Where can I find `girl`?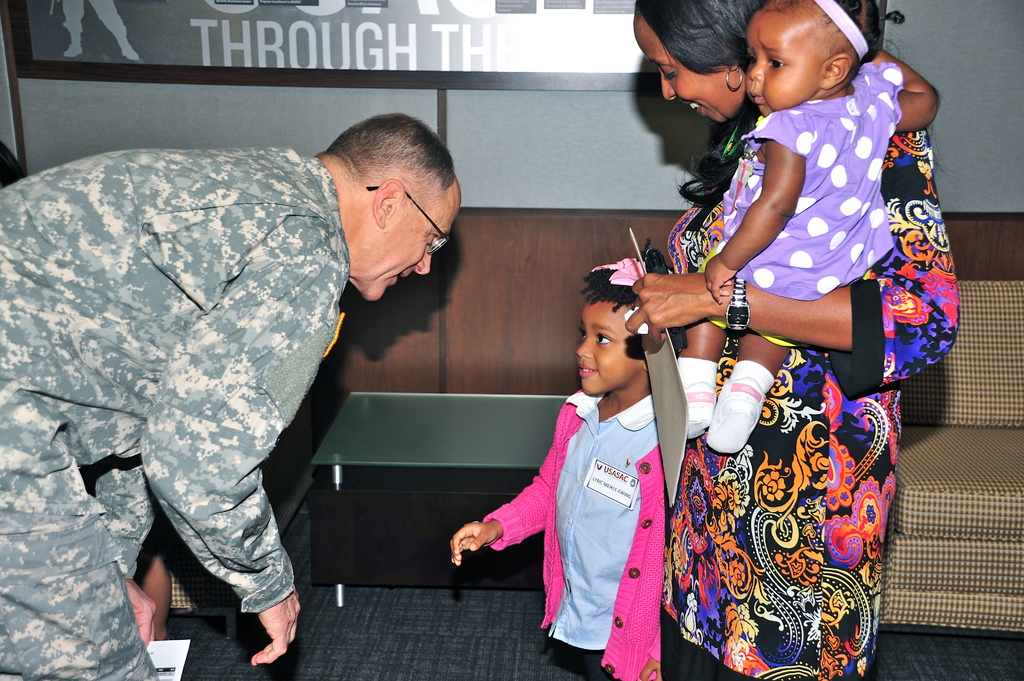
You can find it at left=678, top=0, right=942, bottom=452.
